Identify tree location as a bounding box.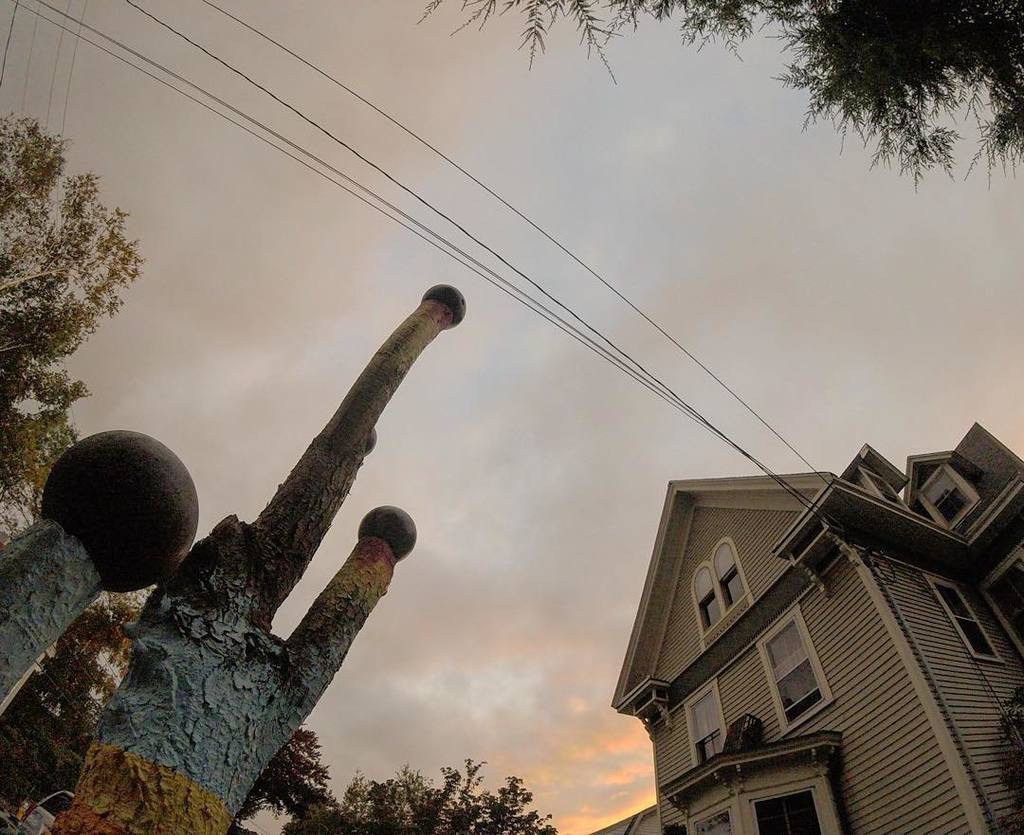
(7, 584, 164, 825).
